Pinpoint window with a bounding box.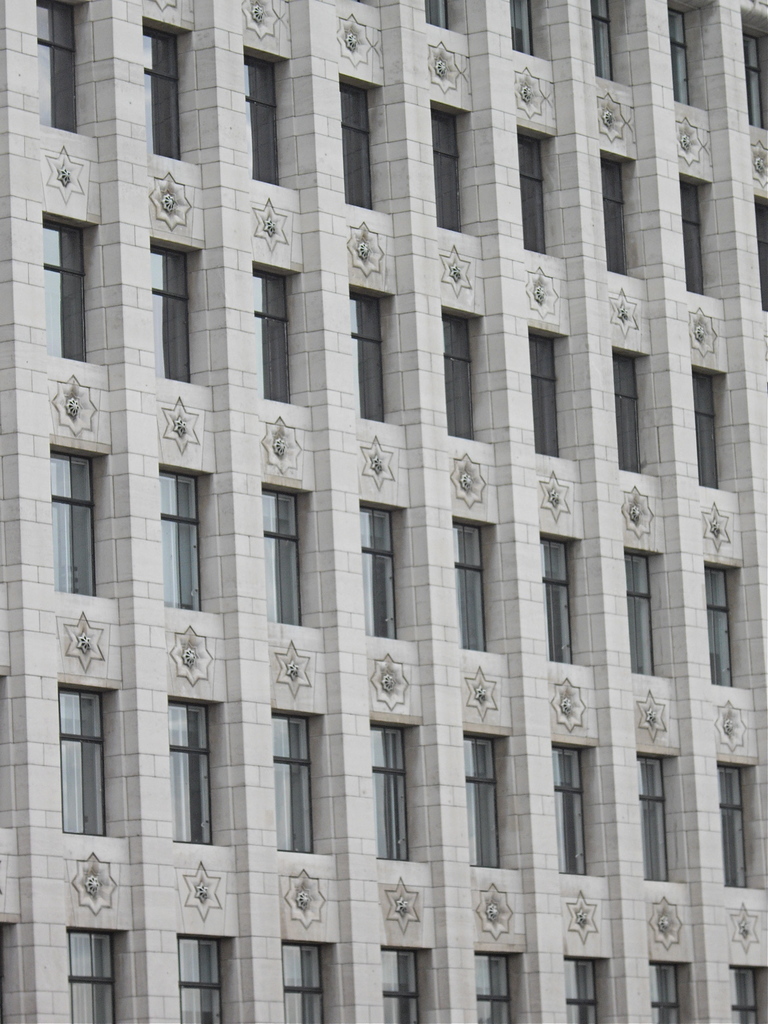
<bbox>603, 150, 637, 273</bbox>.
